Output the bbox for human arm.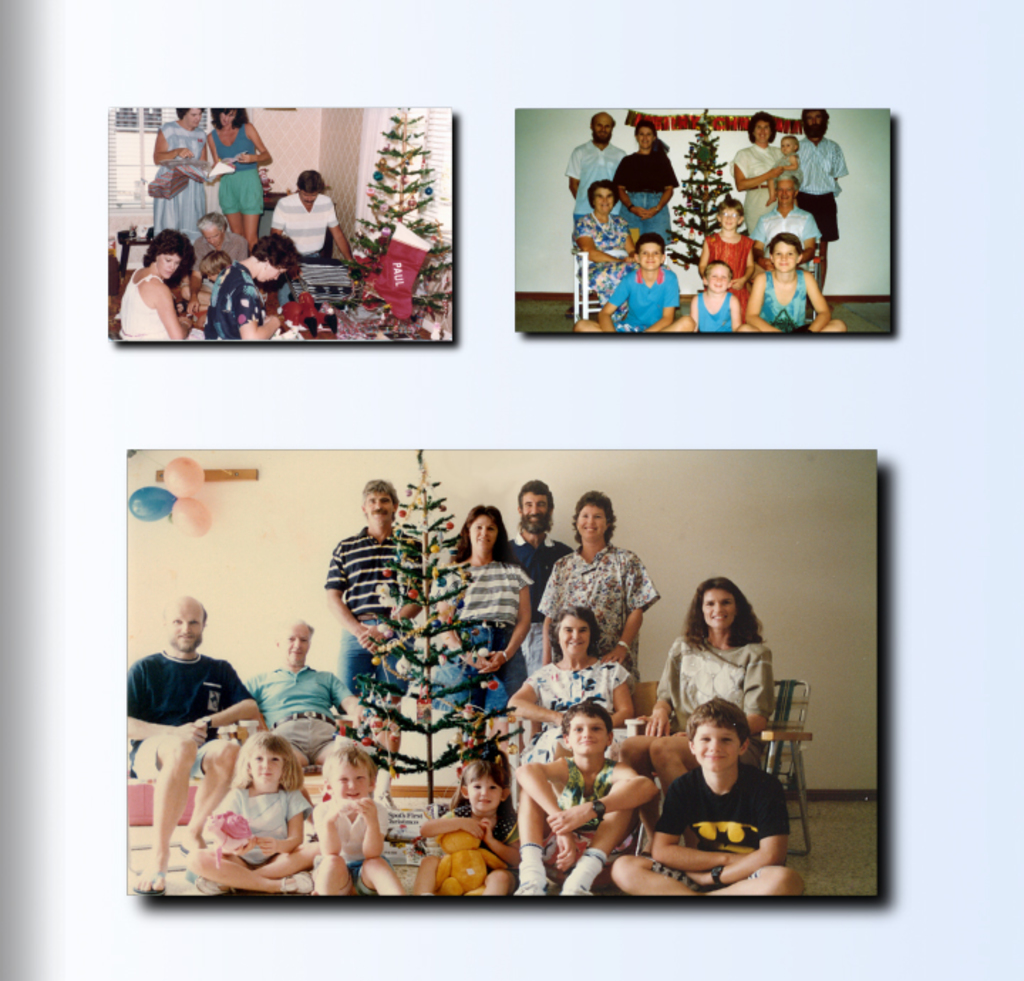
(482, 815, 539, 843).
